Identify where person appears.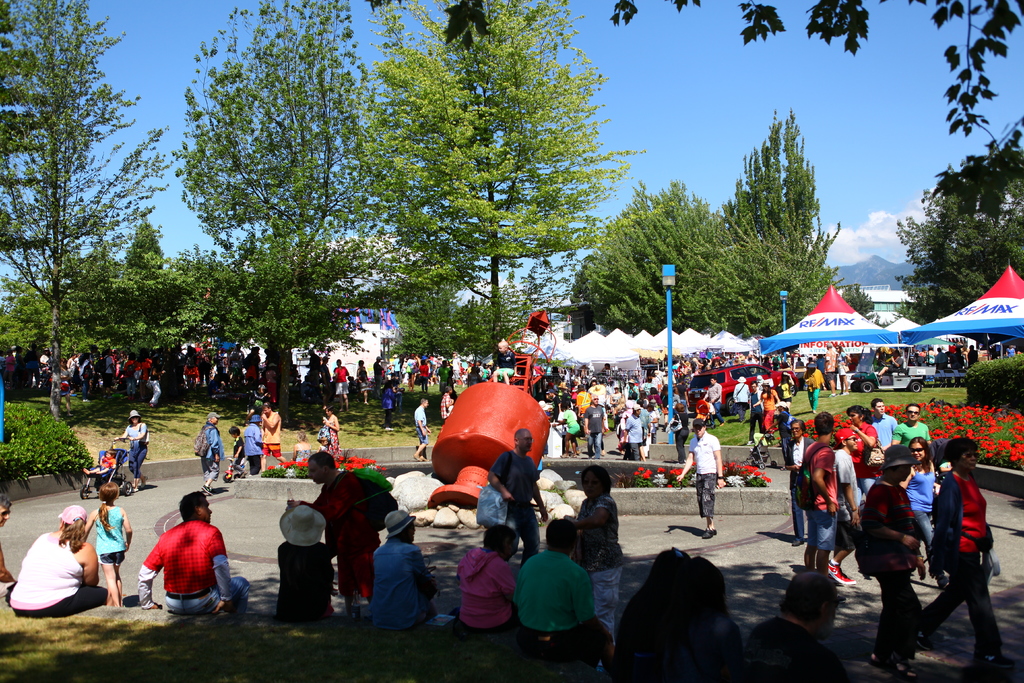
Appears at detection(276, 504, 341, 627).
